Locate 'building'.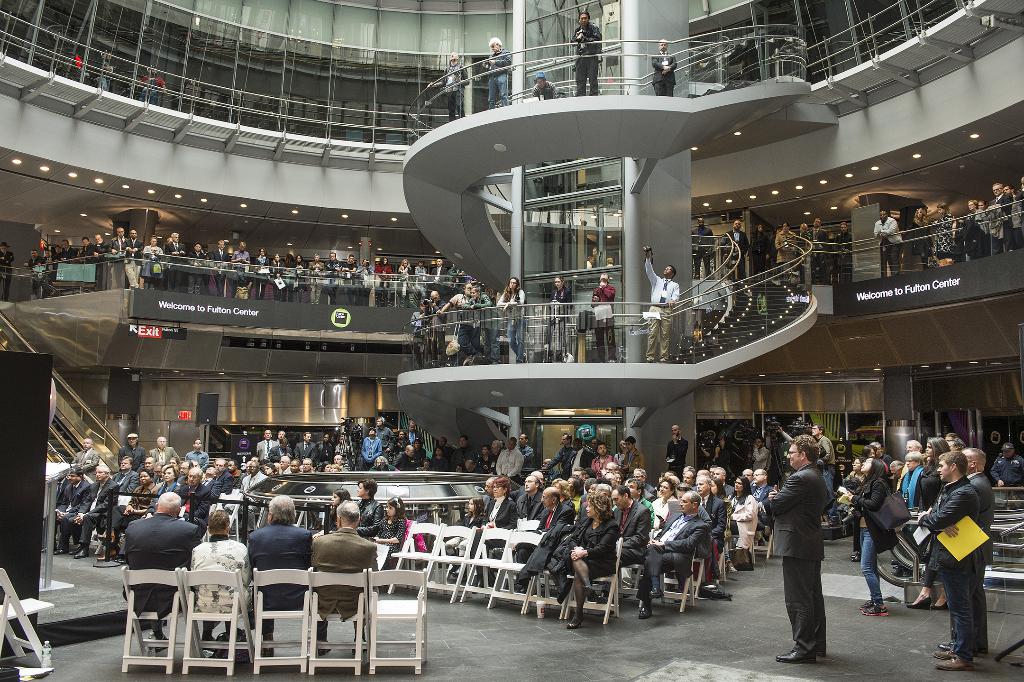
Bounding box: (left=0, top=0, right=1023, bottom=681).
